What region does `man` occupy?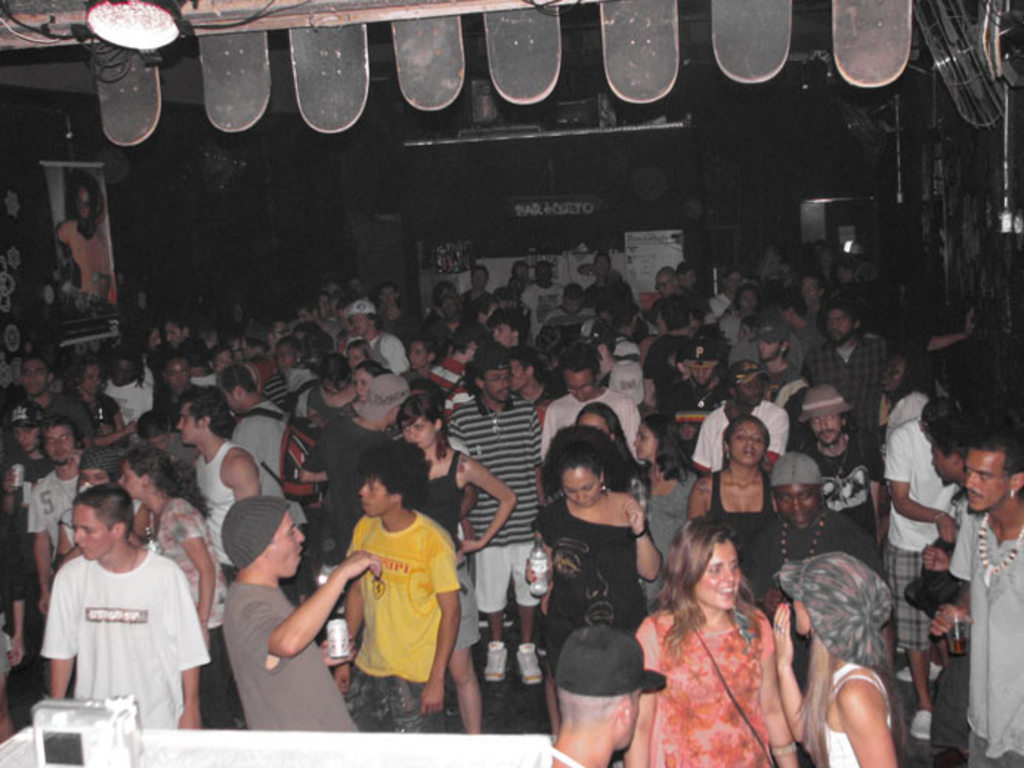
bbox(462, 263, 488, 312).
